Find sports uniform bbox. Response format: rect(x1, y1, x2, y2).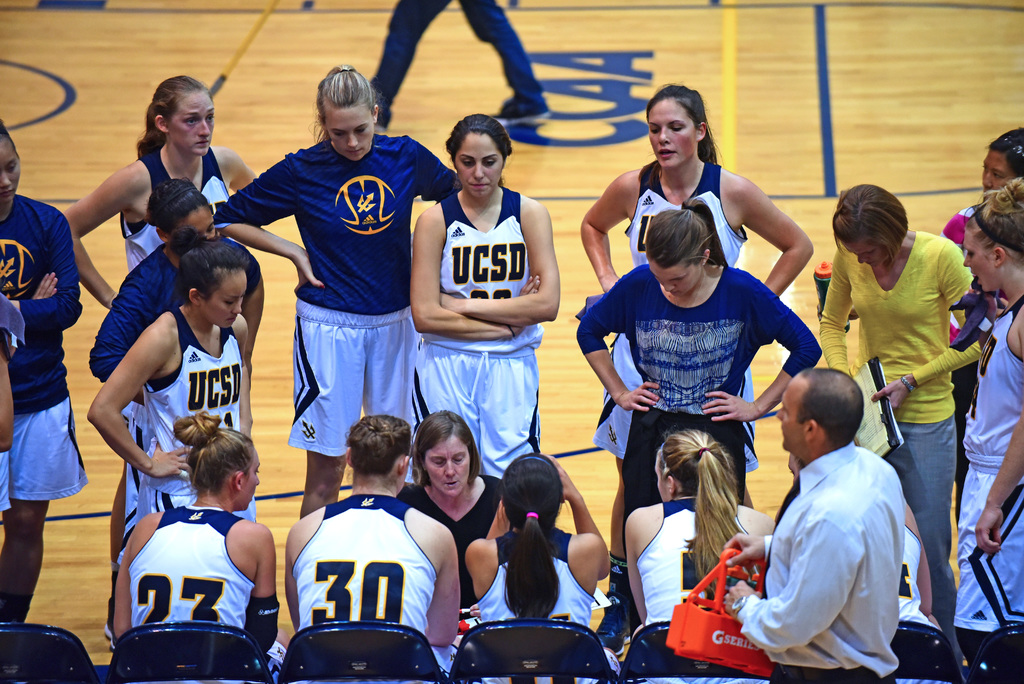
rect(822, 231, 981, 612).
